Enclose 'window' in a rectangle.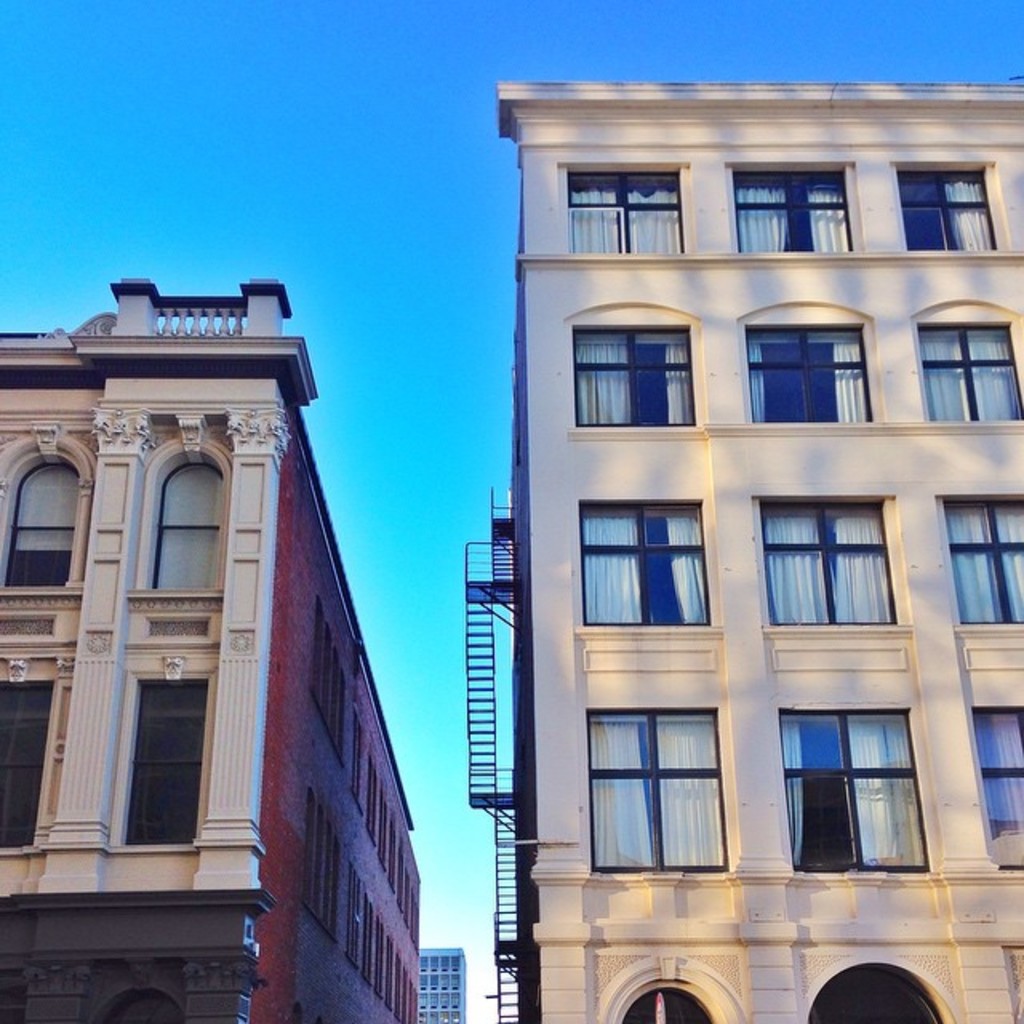
region(912, 323, 1022, 429).
